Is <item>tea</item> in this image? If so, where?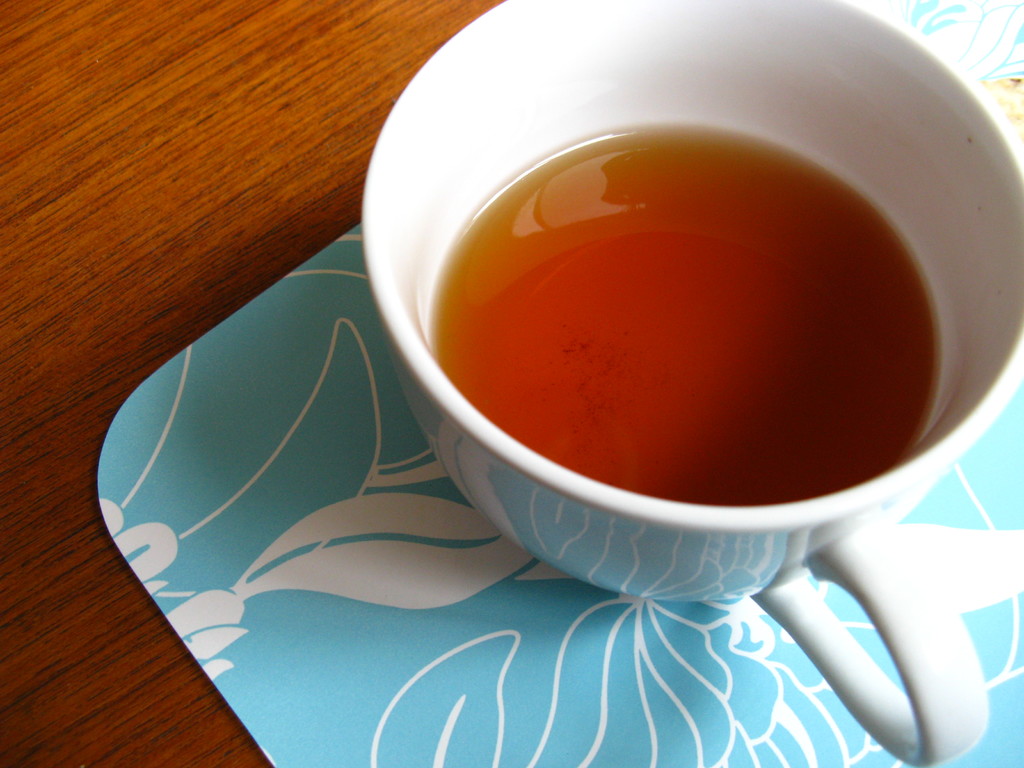
Yes, at 420:132:939:508.
